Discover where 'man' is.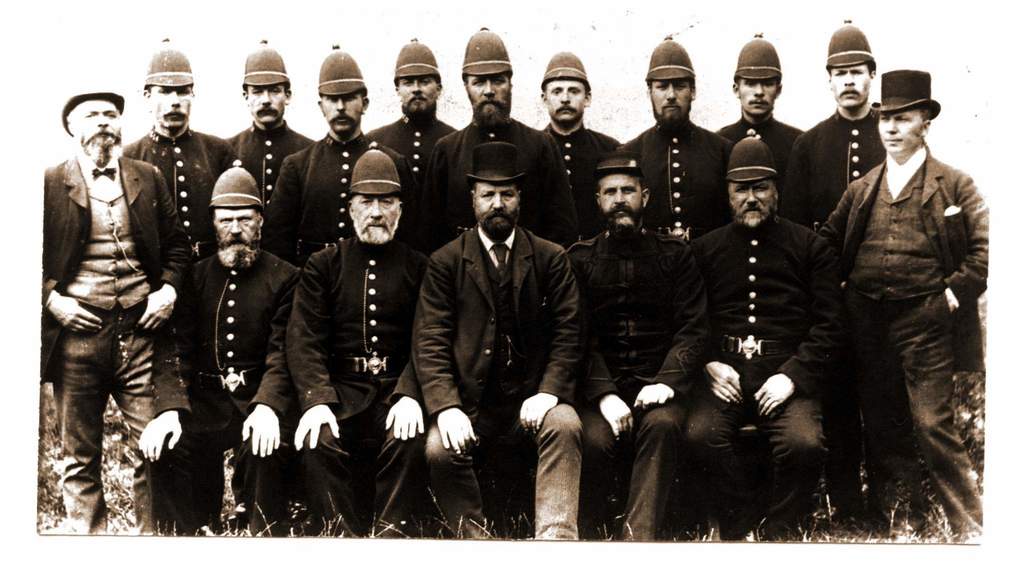
Discovered at Rect(118, 42, 243, 533).
